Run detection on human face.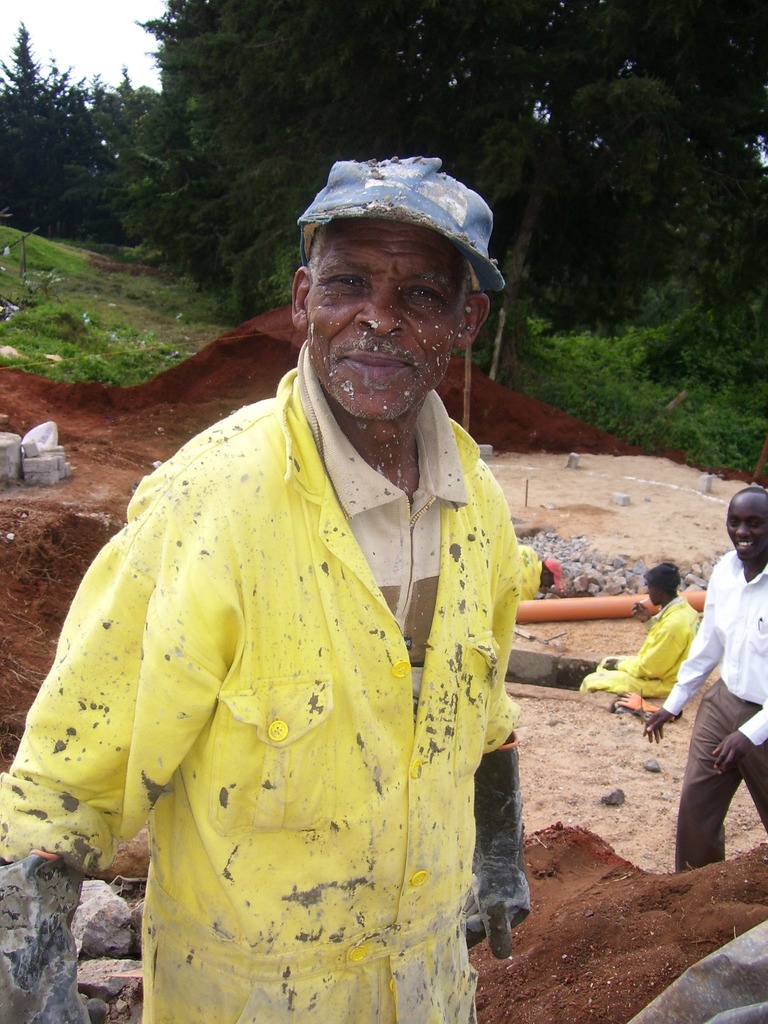
Result: pyautogui.locateOnScreen(722, 501, 767, 559).
